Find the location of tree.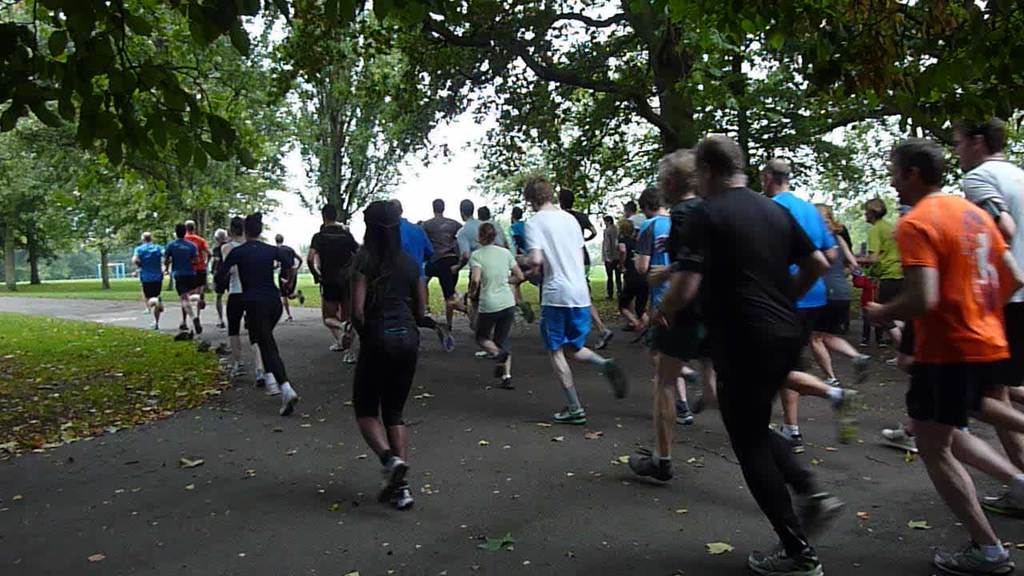
Location: l=262, t=0, r=477, b=234.
